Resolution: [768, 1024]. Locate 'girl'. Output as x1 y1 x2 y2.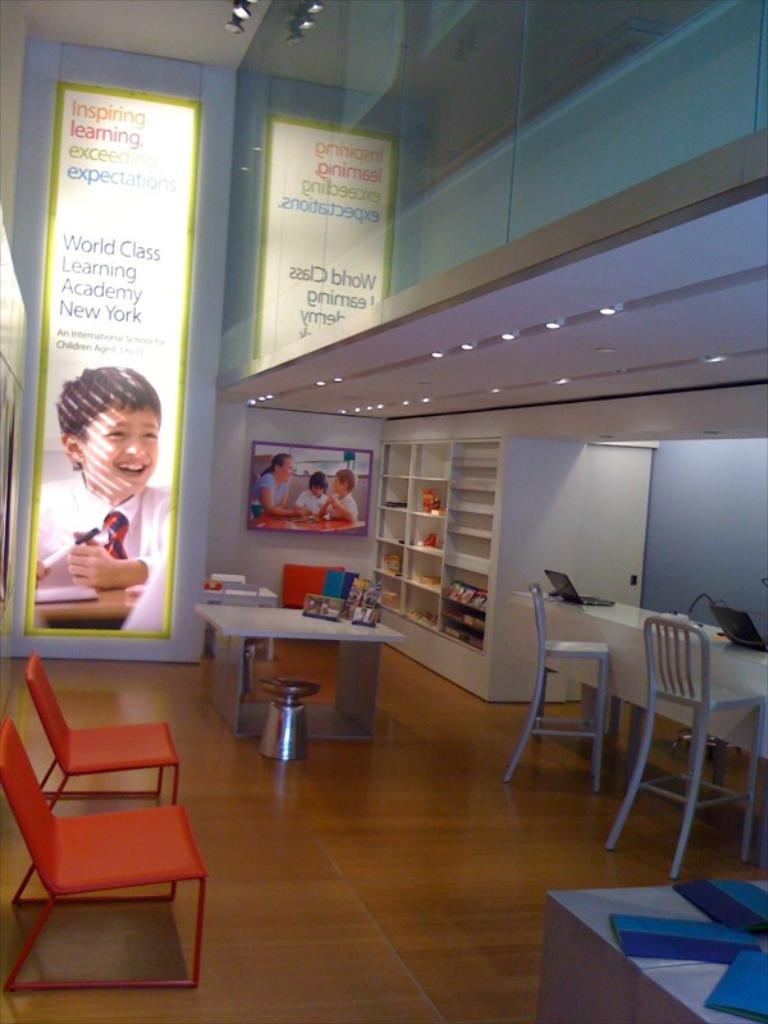
289 472 332 517.
